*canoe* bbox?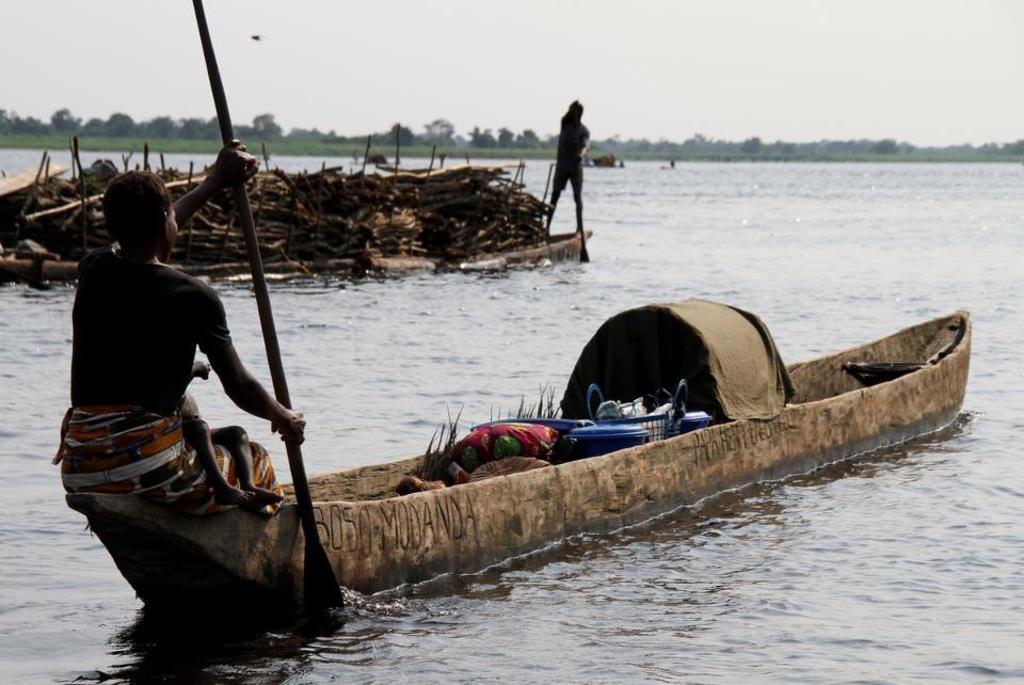
bbox=(326, 287, 1017, 517)
